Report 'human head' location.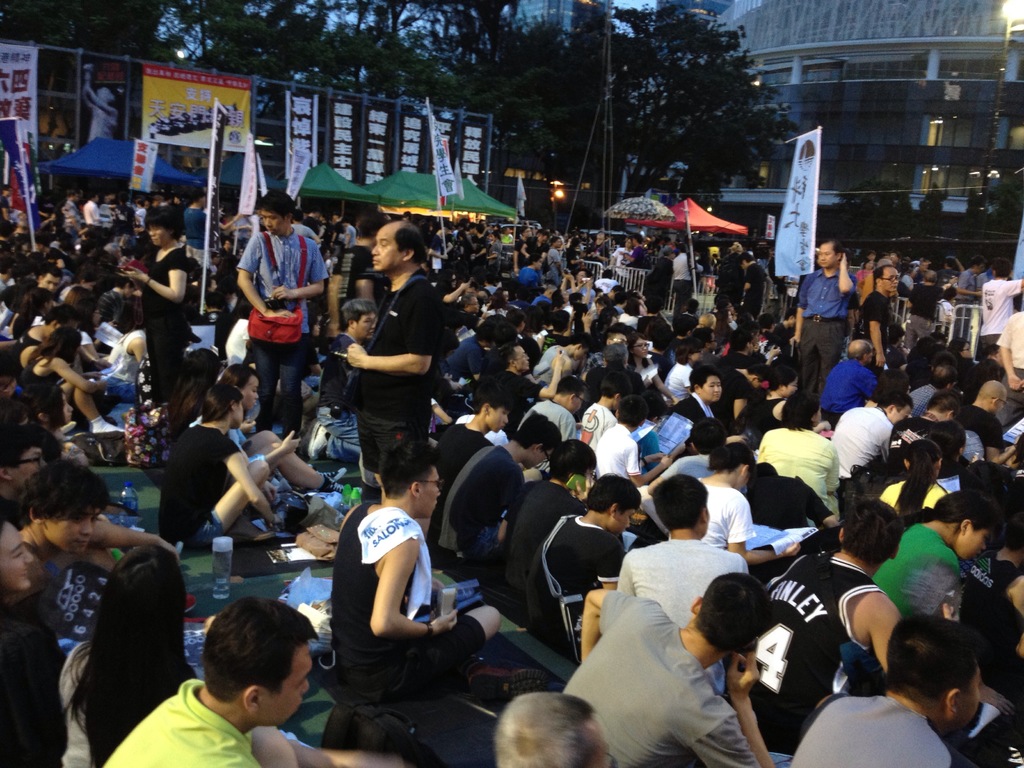
Report: box(191, 186, 211, 205).
